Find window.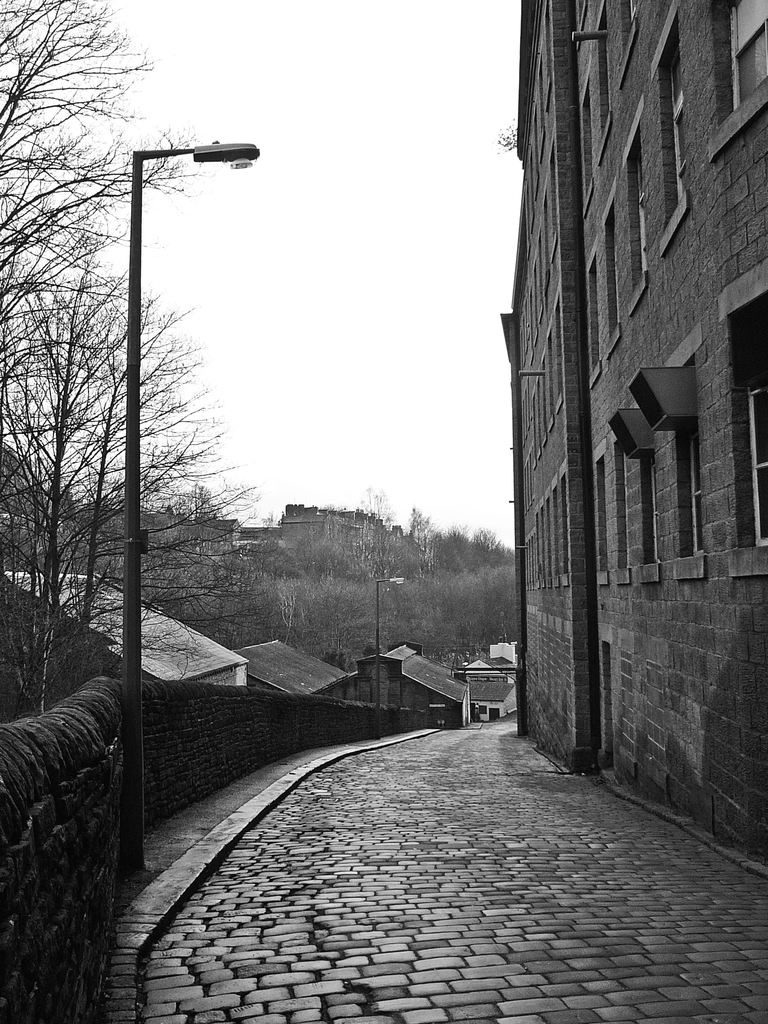
[663,30,688,198].
